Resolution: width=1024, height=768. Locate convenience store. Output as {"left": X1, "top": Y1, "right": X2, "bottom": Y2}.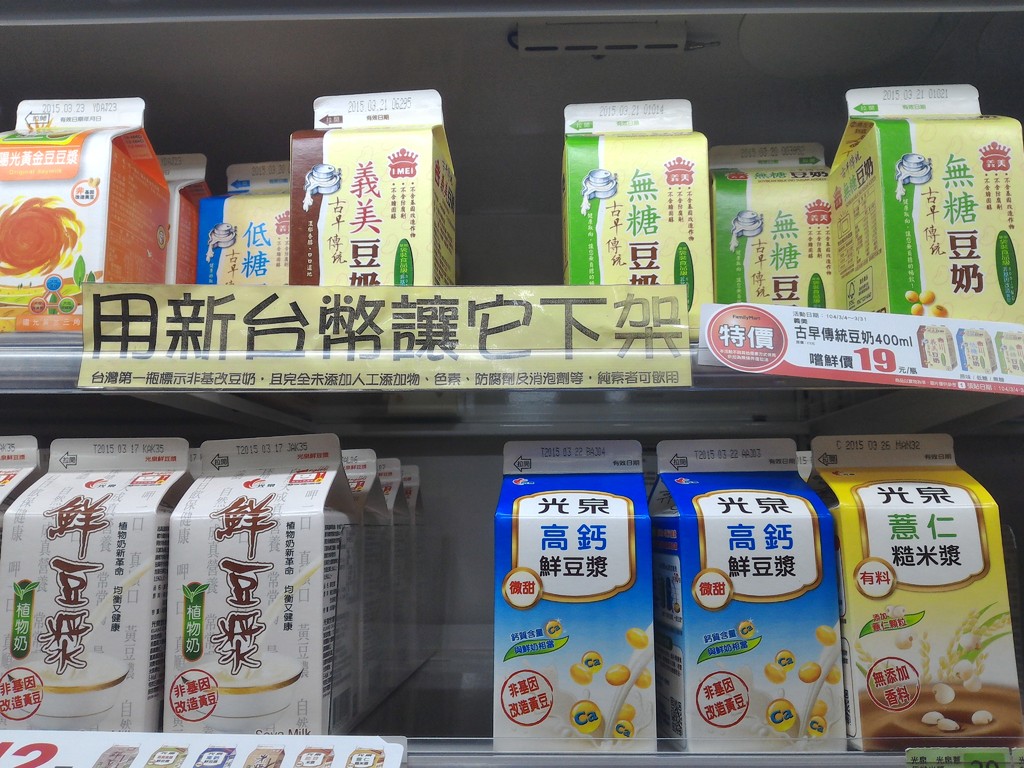
{"left": 0, "top": 79, "right": 1023, "bottom": 767}.
